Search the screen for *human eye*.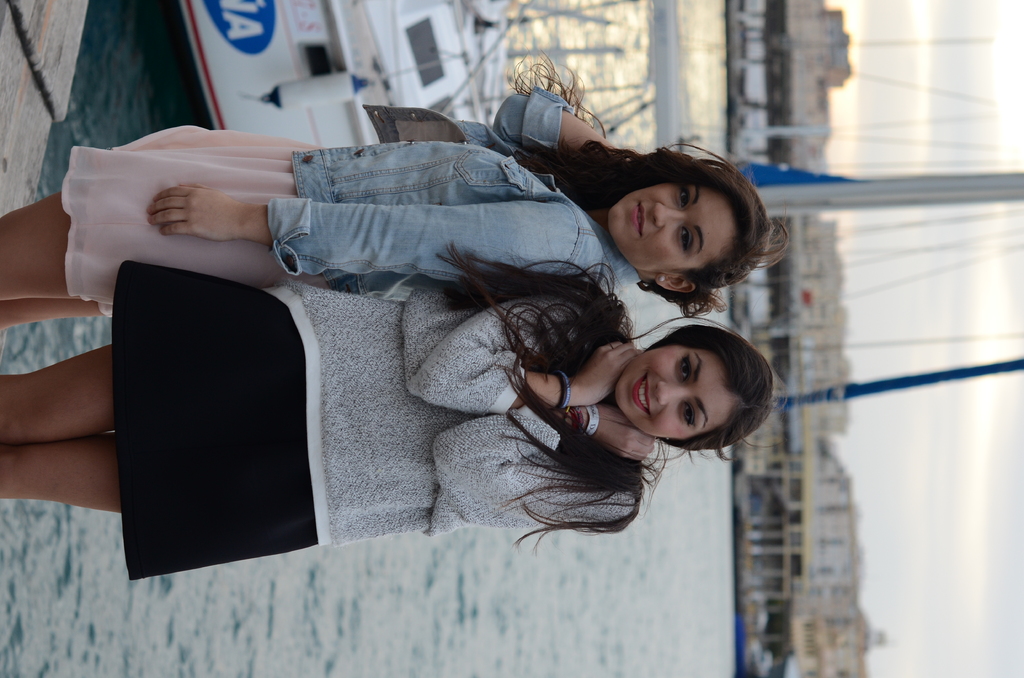
Found at <box>676,181,689,207</box>.
